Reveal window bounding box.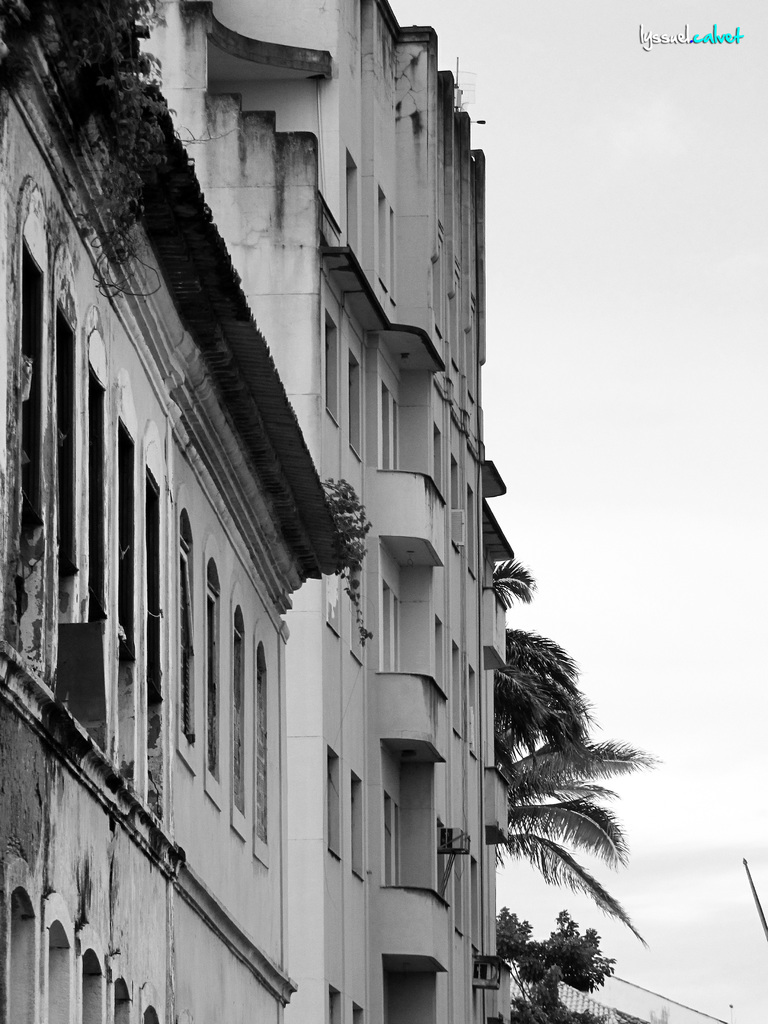
Revealed: select_region(319, 316, 342, 427).
